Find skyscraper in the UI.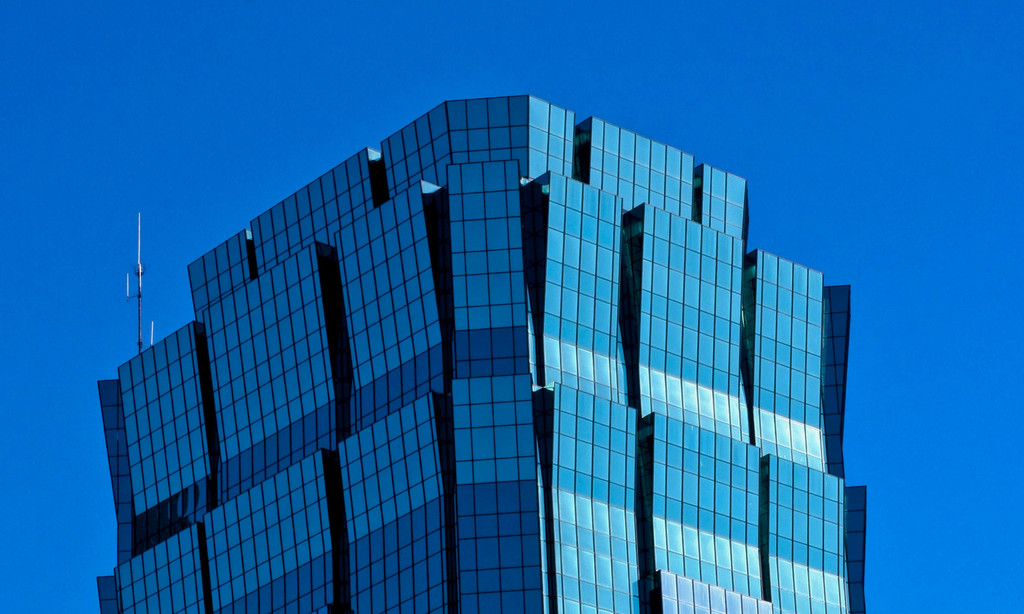
UI element at rect(95, 97, 869, 613).
